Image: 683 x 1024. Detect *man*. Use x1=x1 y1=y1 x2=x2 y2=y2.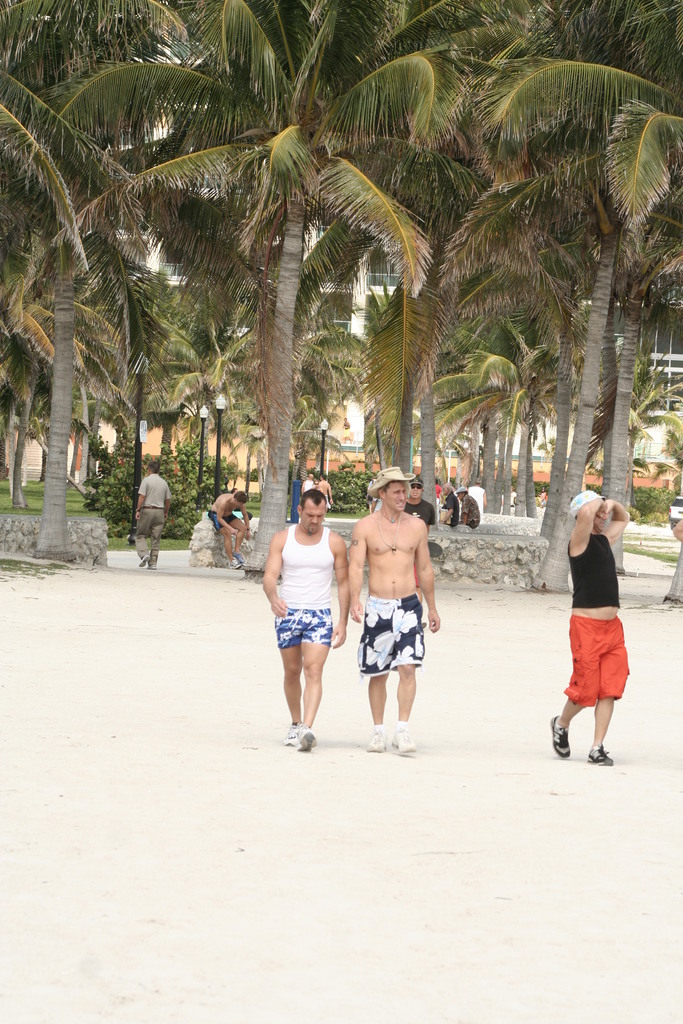
x1=134 y1=461 x2=173 y2=569.
